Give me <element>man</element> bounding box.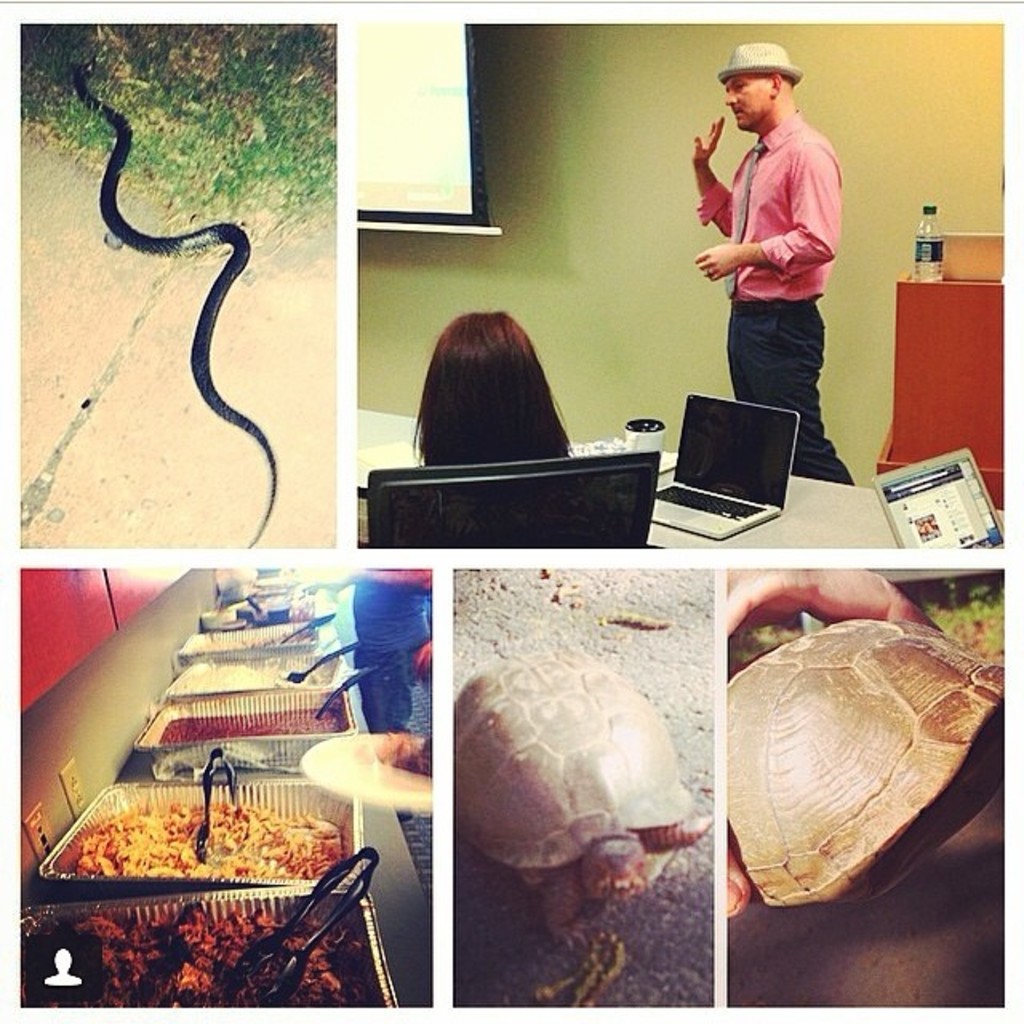
l=702, t=64, r=872, b=462.
